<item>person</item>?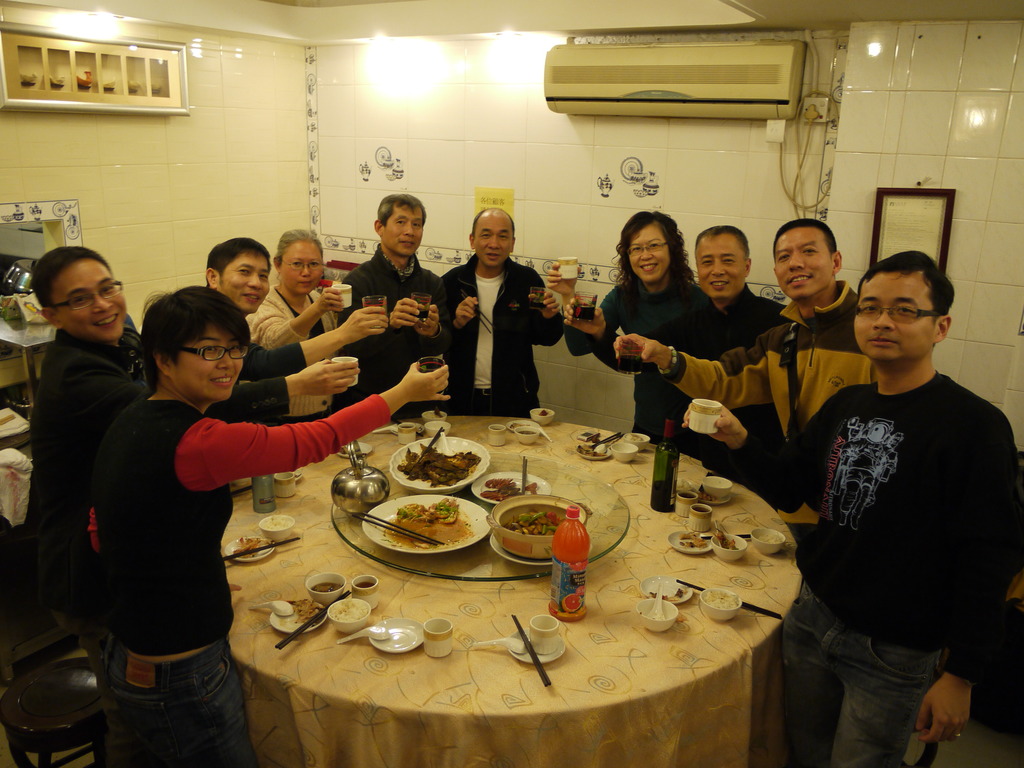
251, 221, 359, 426
